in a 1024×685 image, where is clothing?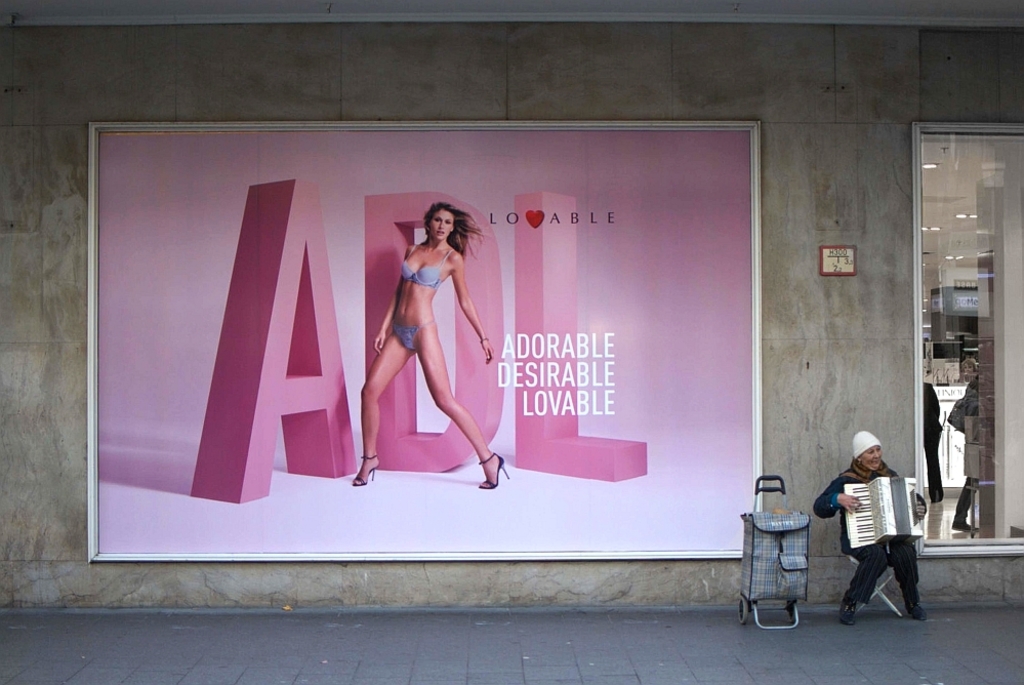
bbox=[818, 469, 928, 612].
